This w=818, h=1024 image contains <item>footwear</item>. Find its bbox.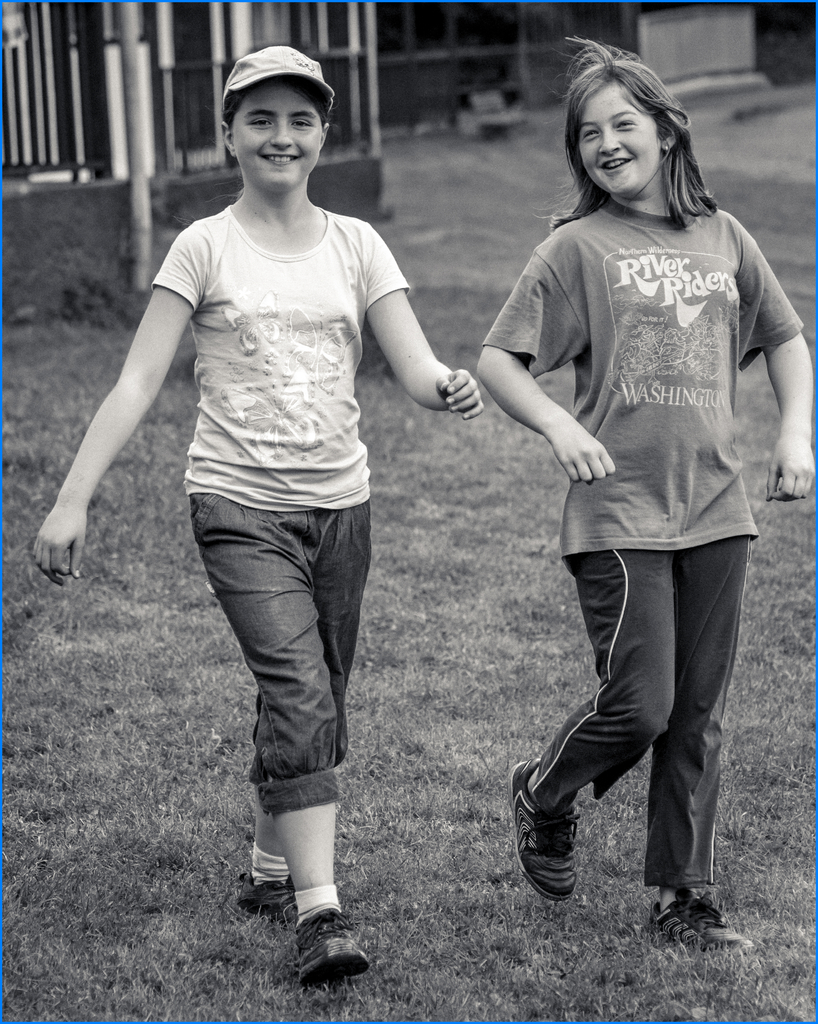
crop(239, 870, 304, 929).
